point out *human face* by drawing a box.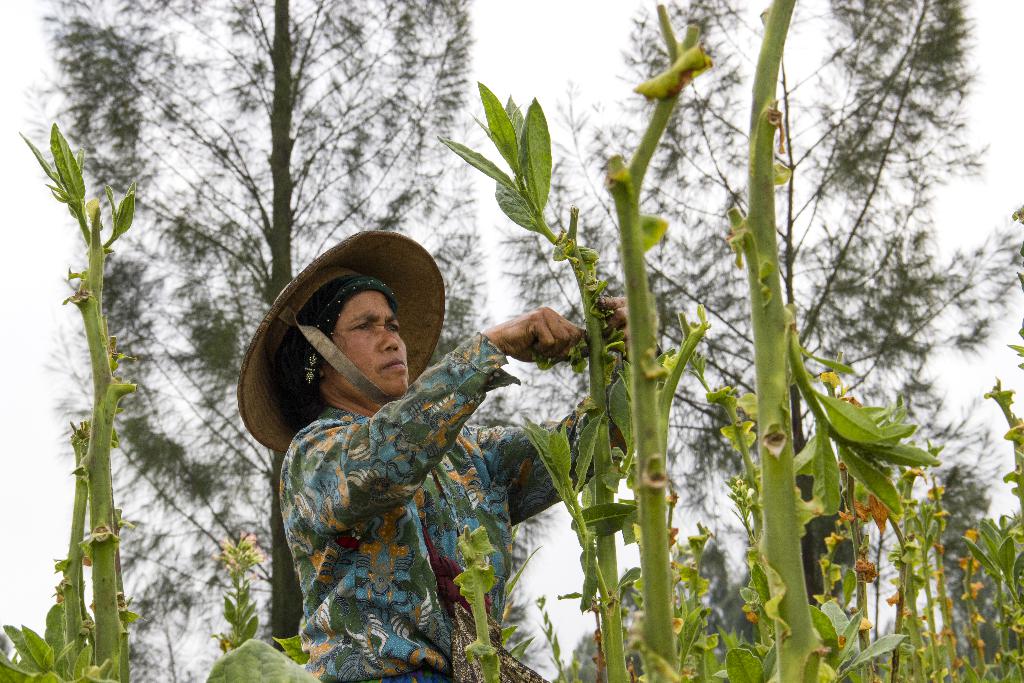
l=339, t=285, r=408, b=388.
